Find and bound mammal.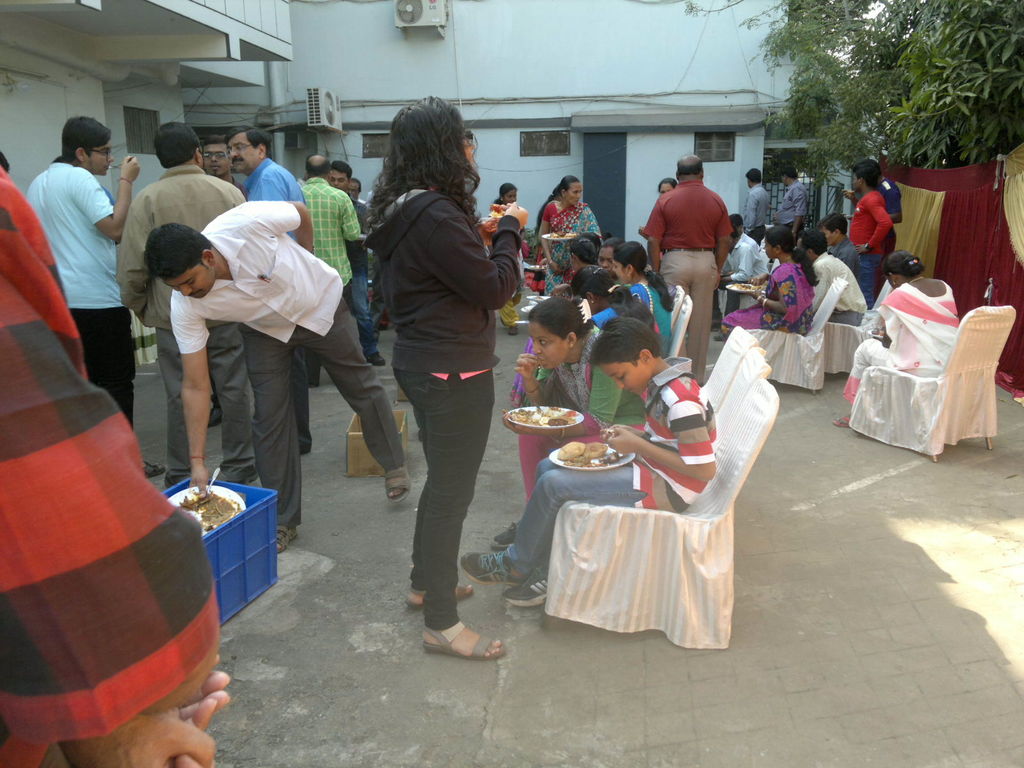
Bound: left=113, top=124, right=246, bottom=484.
